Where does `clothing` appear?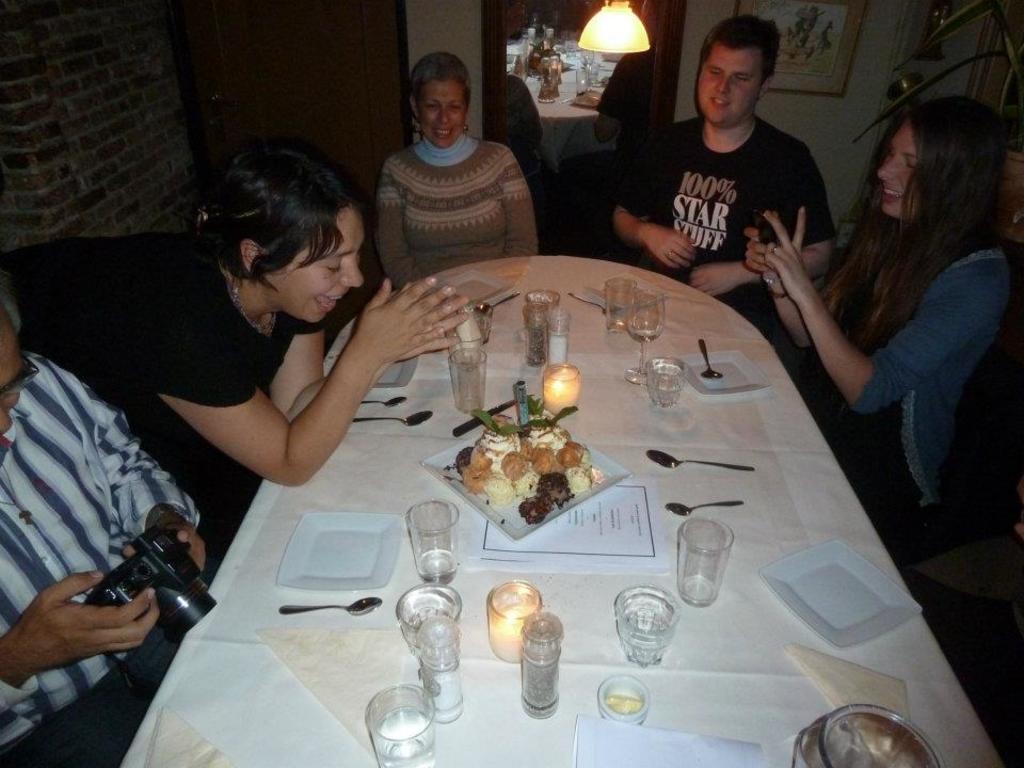
Appears at bbox=(371, 142, 543, 275).
